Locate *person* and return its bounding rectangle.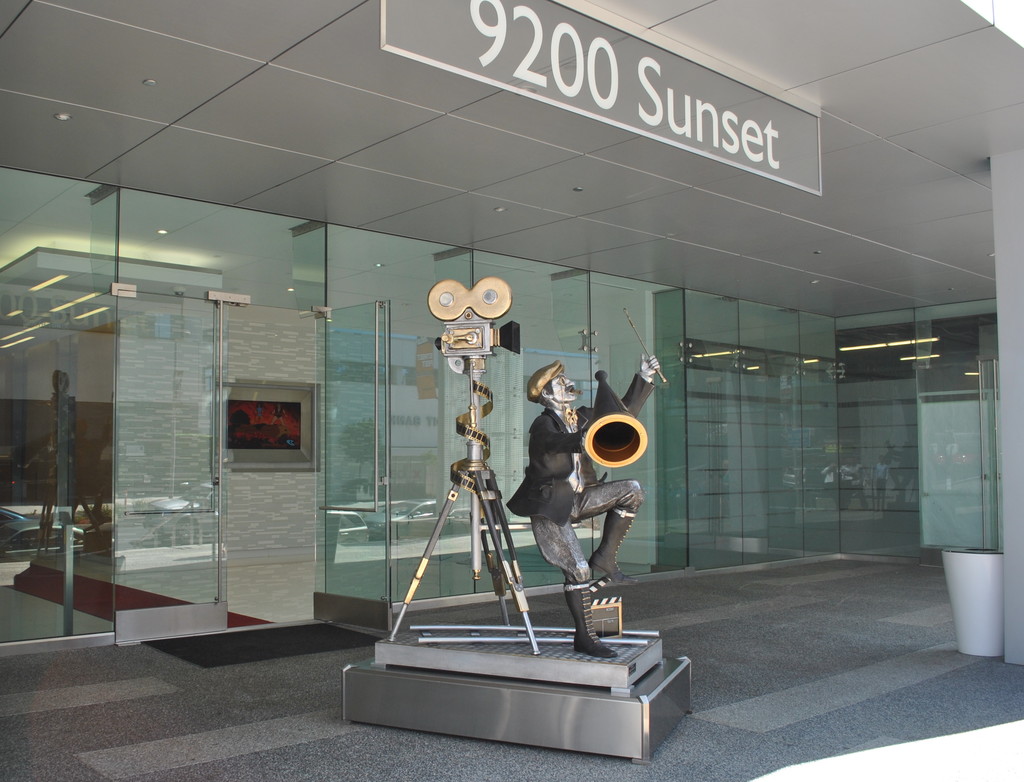
crop(499, 355, 659, 658).
